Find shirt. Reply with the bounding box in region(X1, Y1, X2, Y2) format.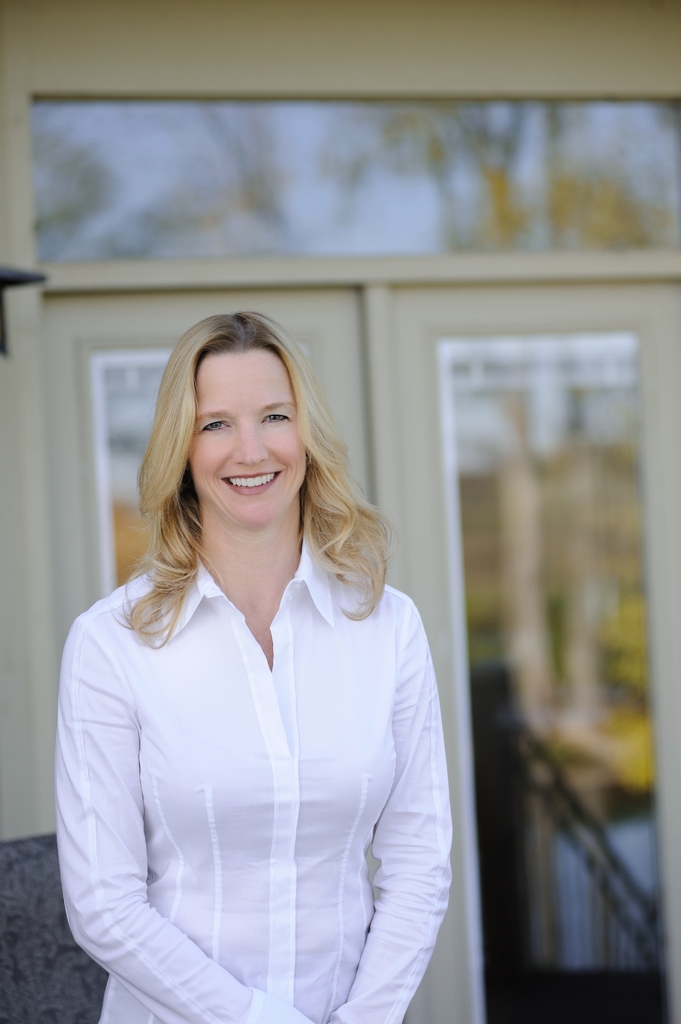
region(54, 531, 455, 1023).
